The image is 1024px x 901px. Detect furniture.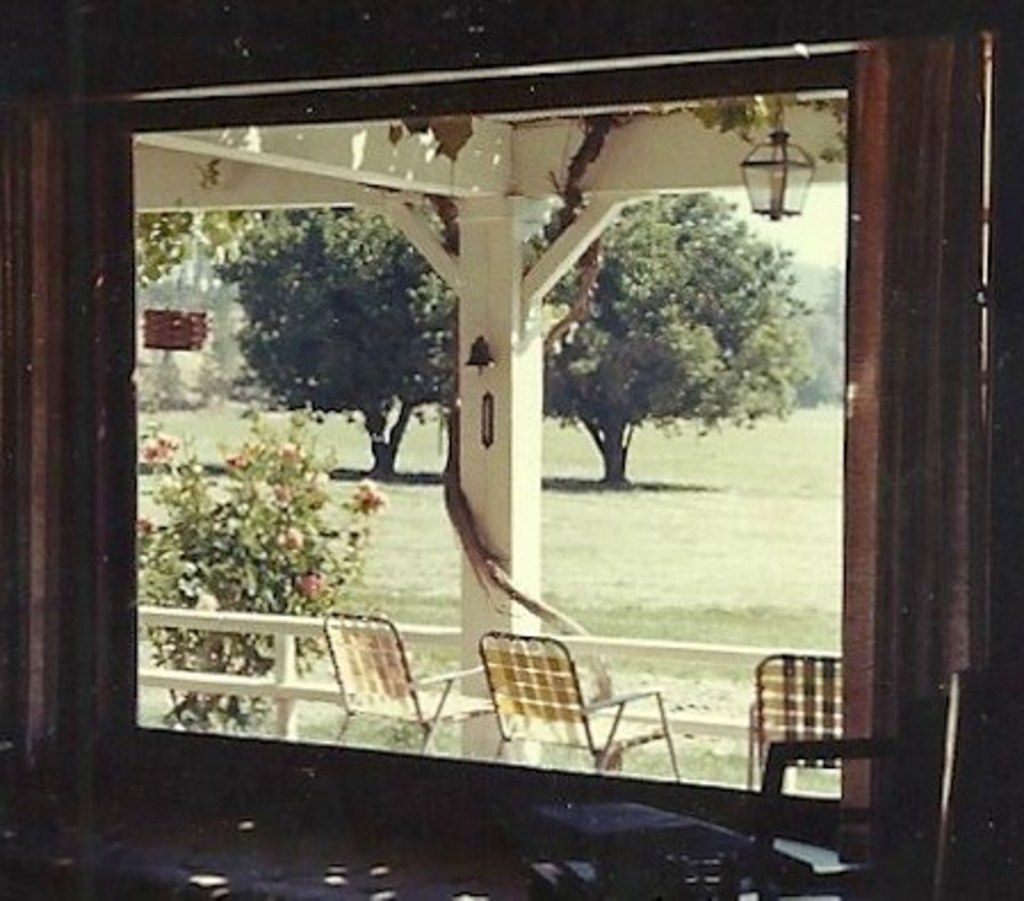
Detection: 746 657 873 798.
